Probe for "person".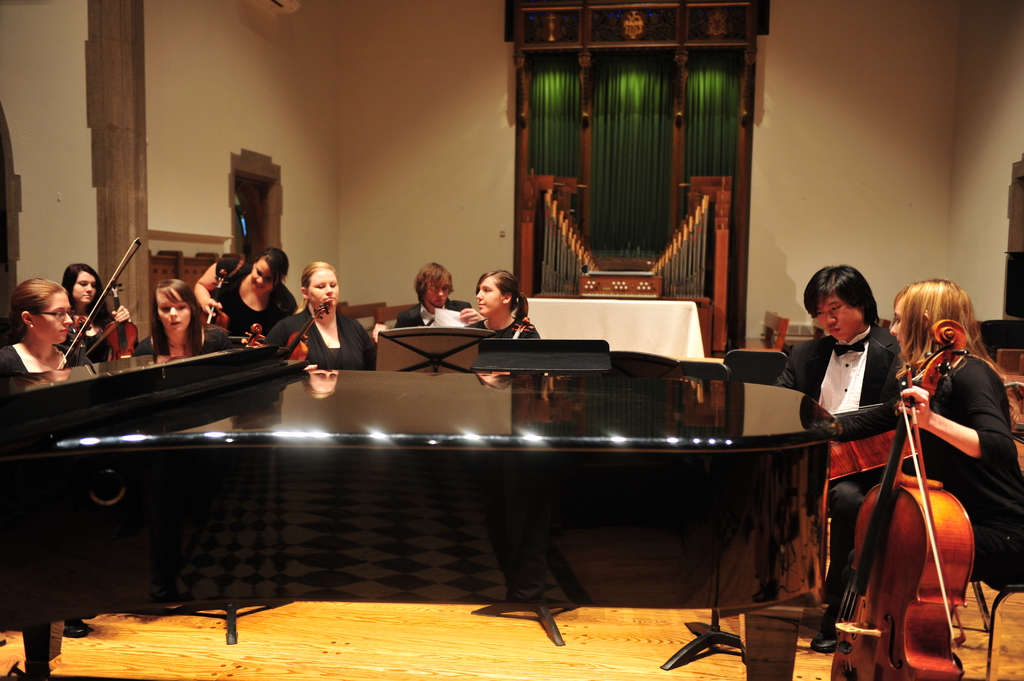
Probe result: pyautogui.locateOnScreen(771, 258, 906, 653).
